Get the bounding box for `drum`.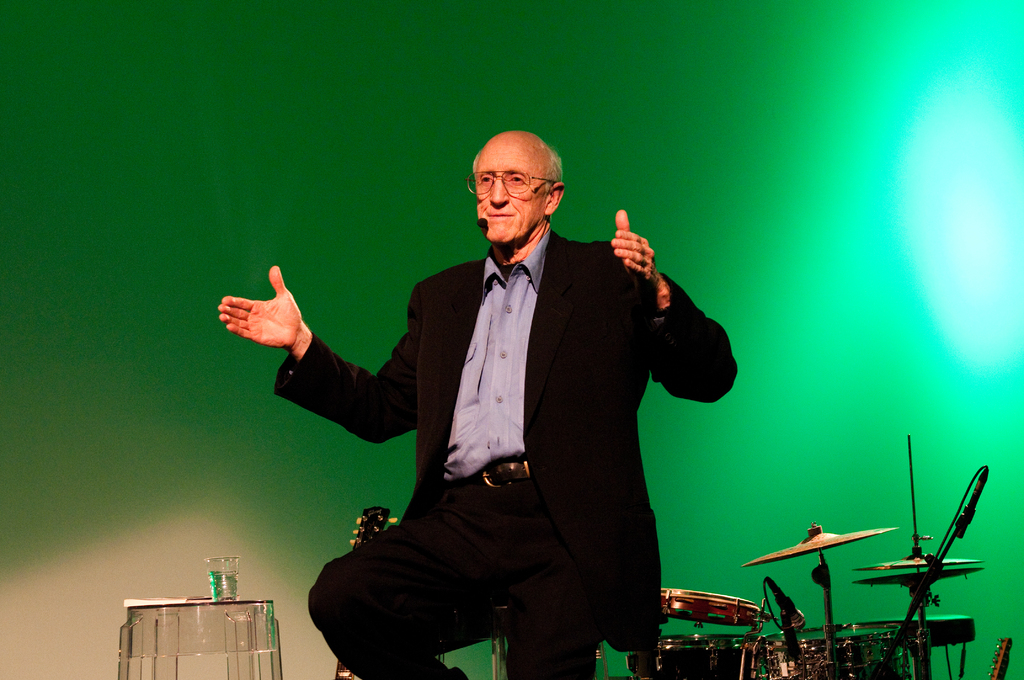
left=764, top=623, right=908, bottom=679.
